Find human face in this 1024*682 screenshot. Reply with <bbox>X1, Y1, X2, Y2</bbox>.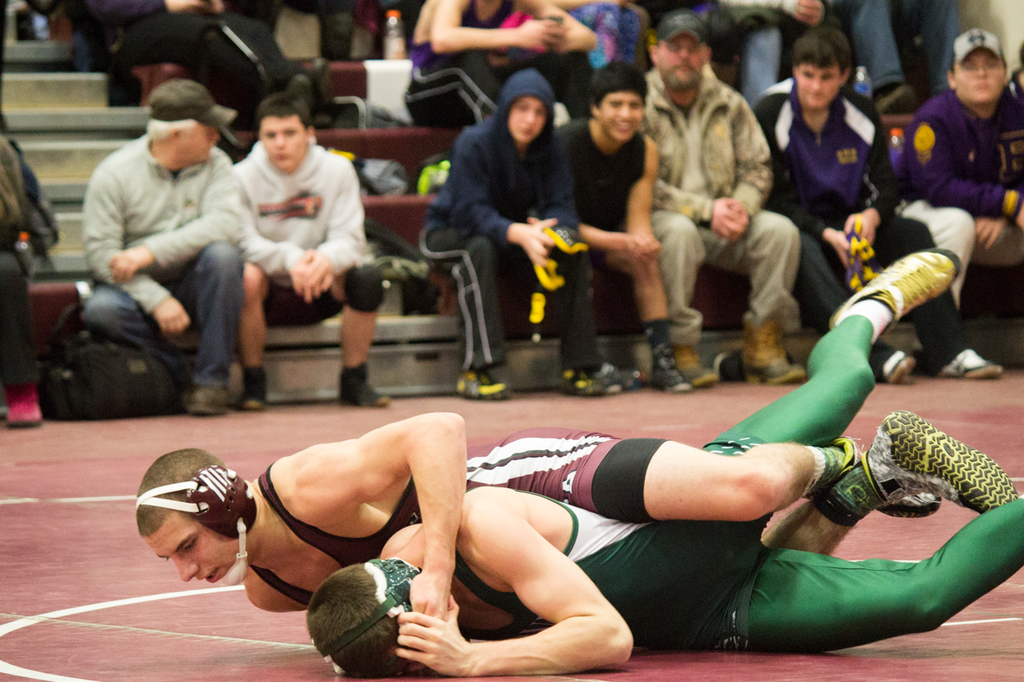
<bbox>144, 512, 242, 584</bbox>.
